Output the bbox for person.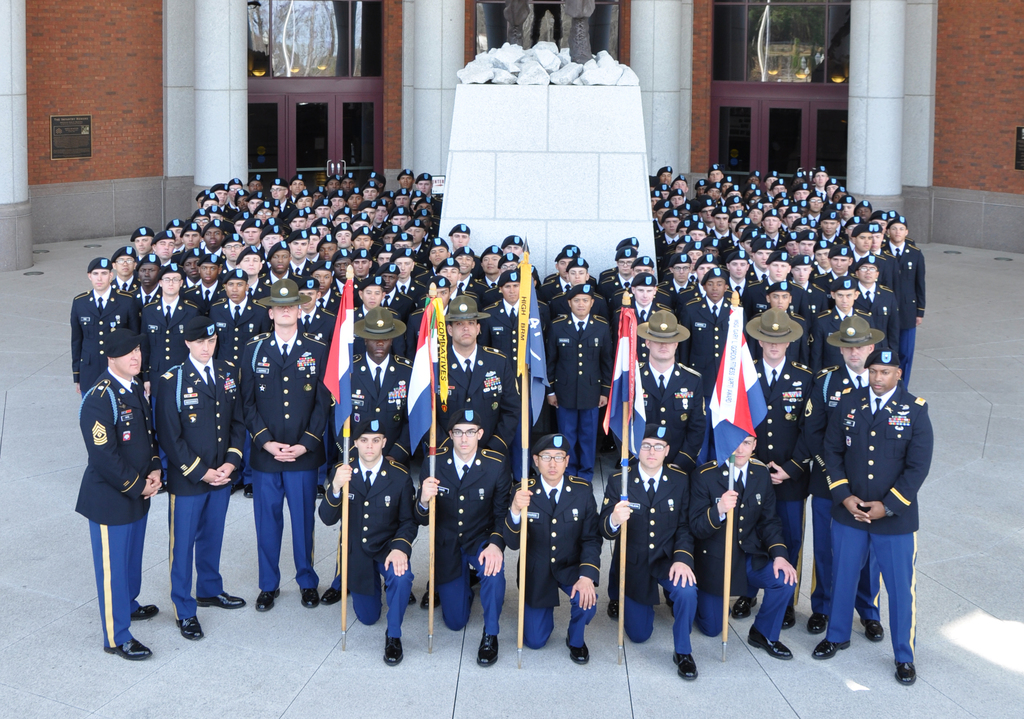
x1=444 y1=248 x2=492 y2=293.
